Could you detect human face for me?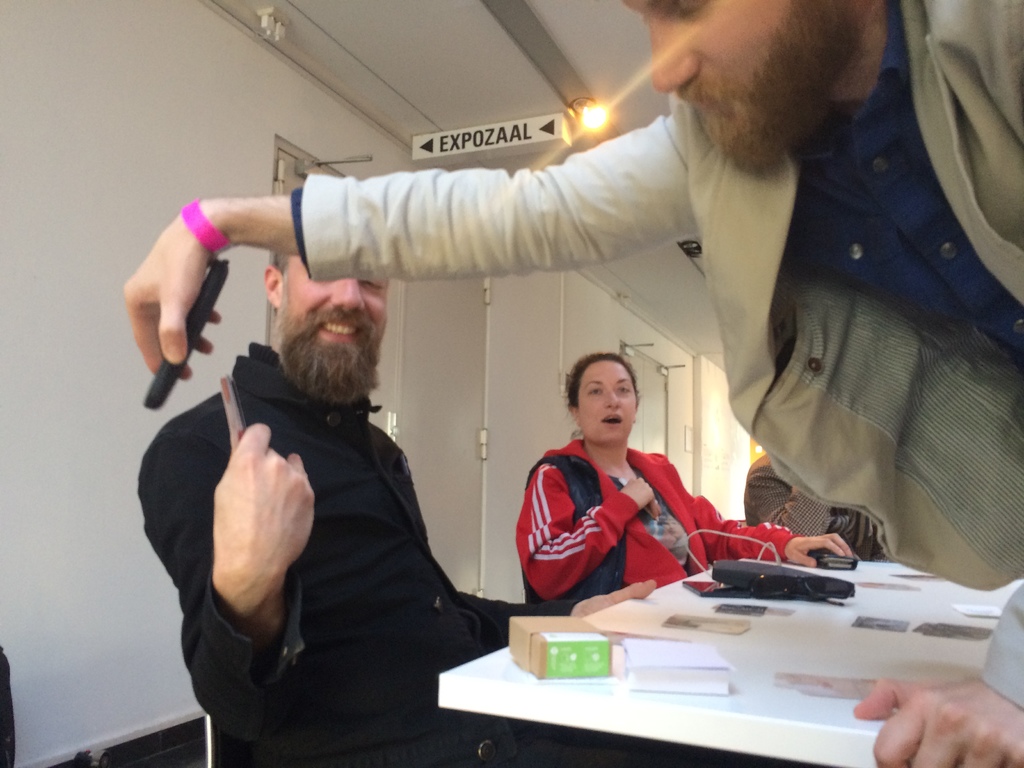
Detection result: <box>612,0,872,173</box>.
